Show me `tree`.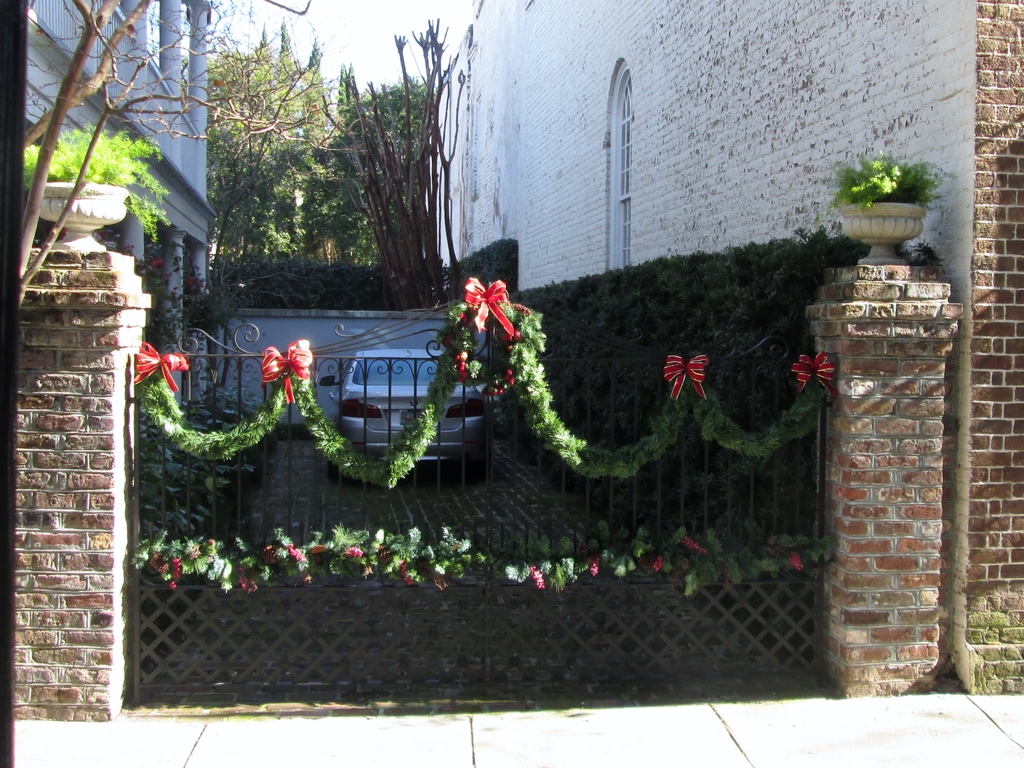
`tree` is here: (12, 0, 365, 767).
